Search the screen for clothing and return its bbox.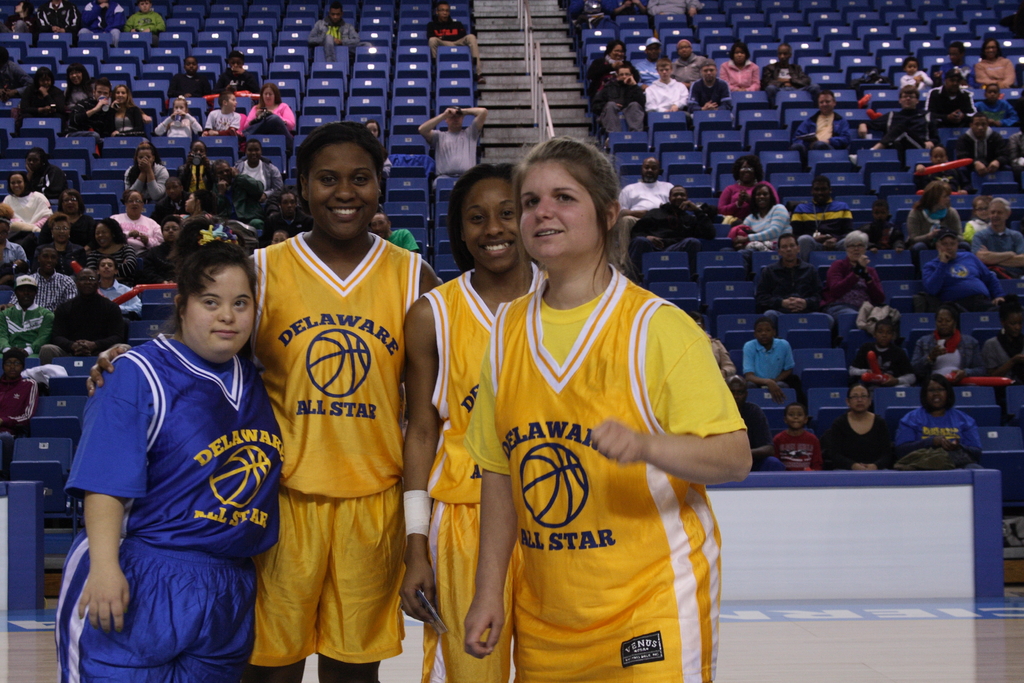
Found: l=386, t=228, r=417, b=253.
